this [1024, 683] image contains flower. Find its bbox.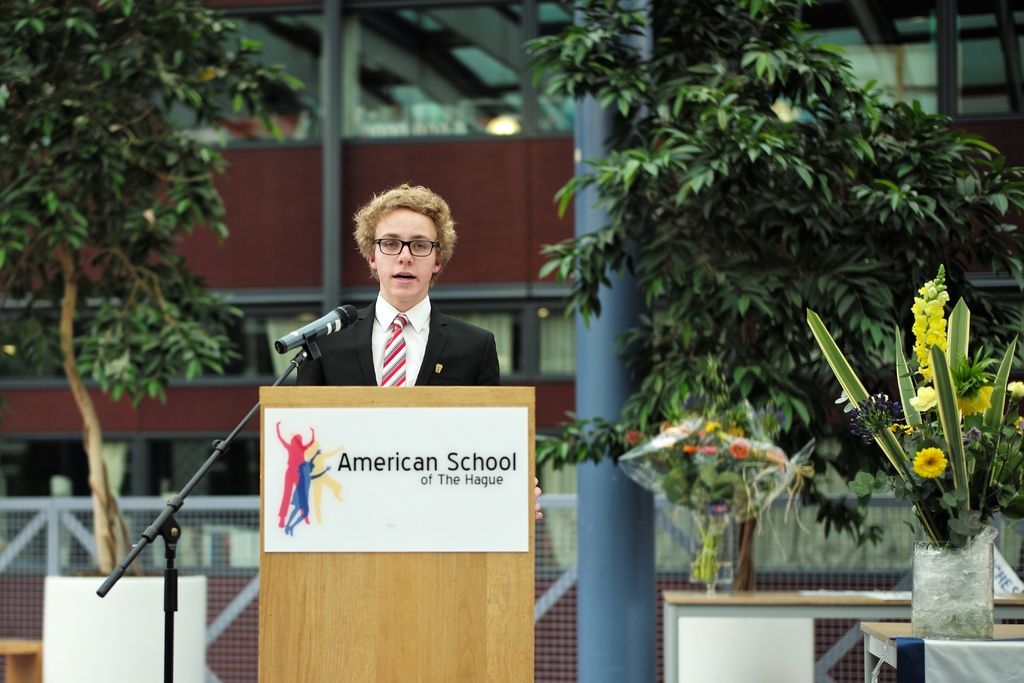
<region>656, 420, 674, 432</region>.
